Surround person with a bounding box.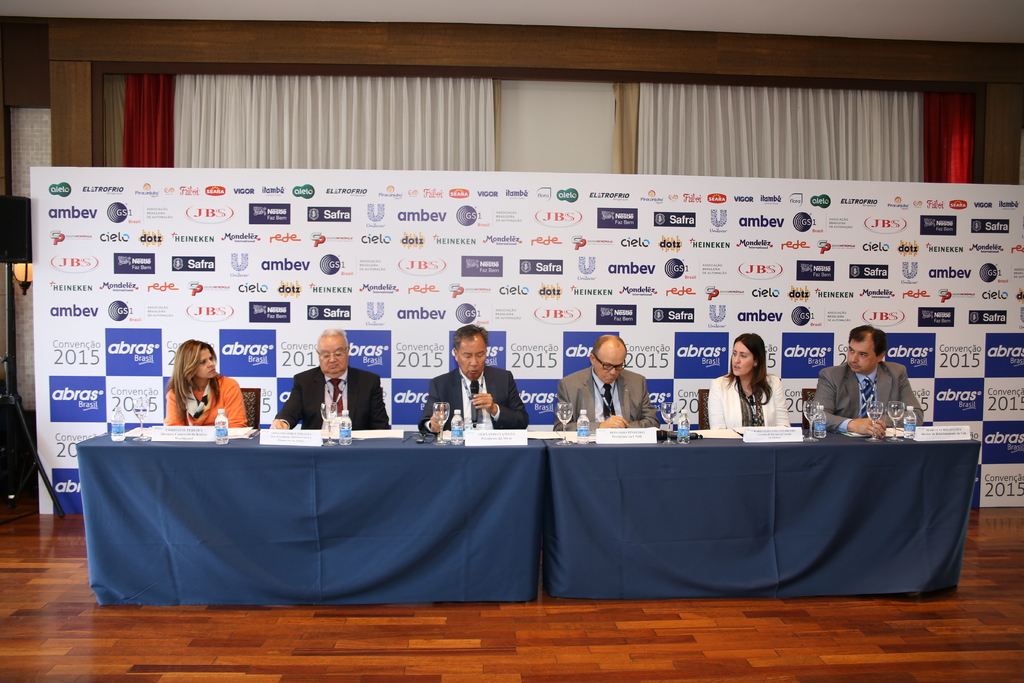
region(708, 338, 803, 429).
